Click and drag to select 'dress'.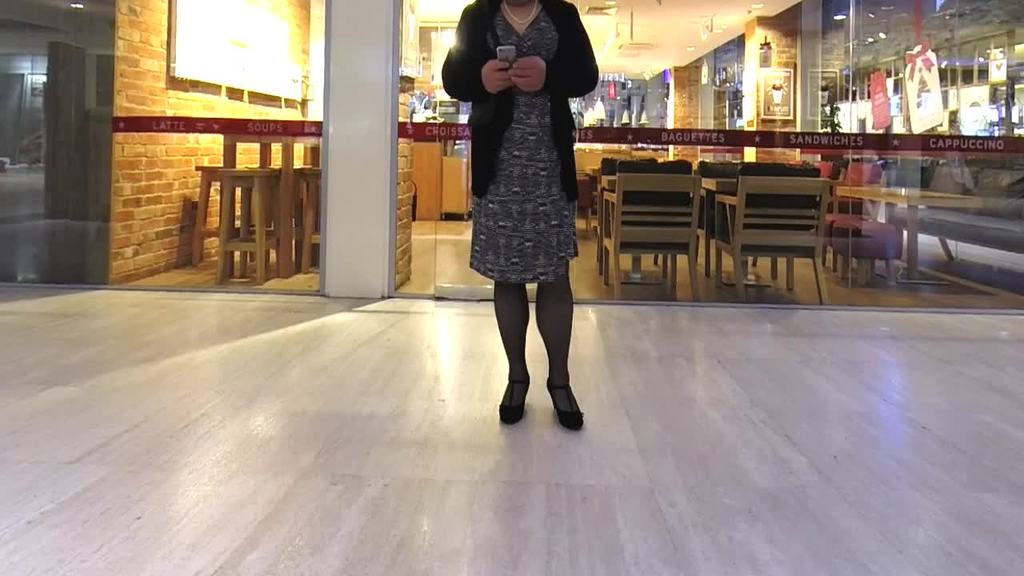
Selection: Rect(469, 6, 579, 284).
